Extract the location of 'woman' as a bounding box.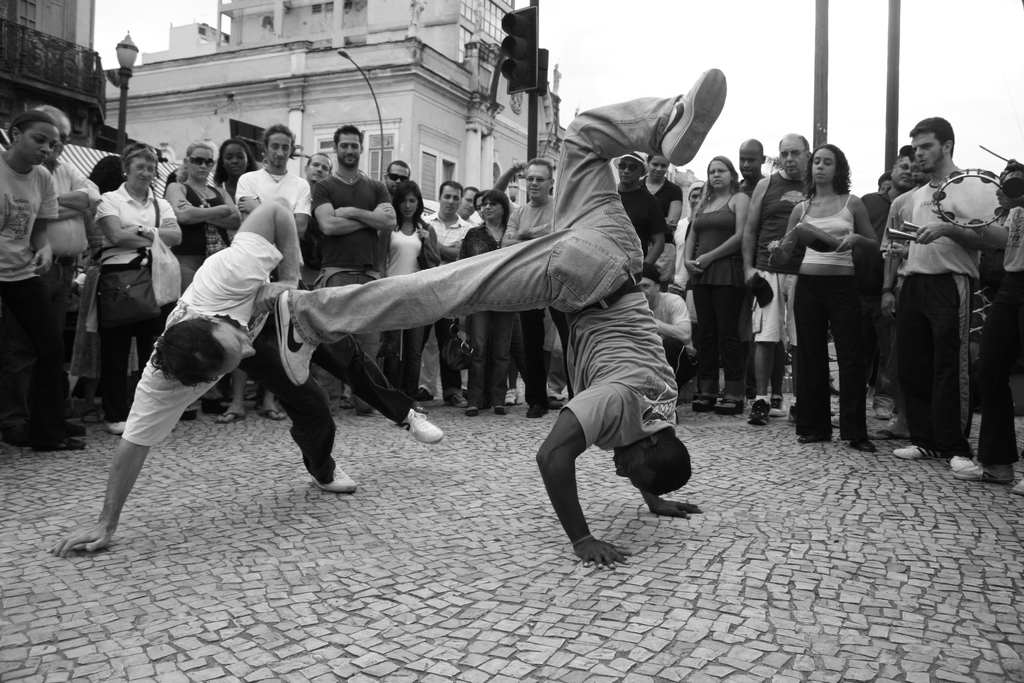
{"left": 94, "top": 144, "right": 188, "bottom": 437}.
